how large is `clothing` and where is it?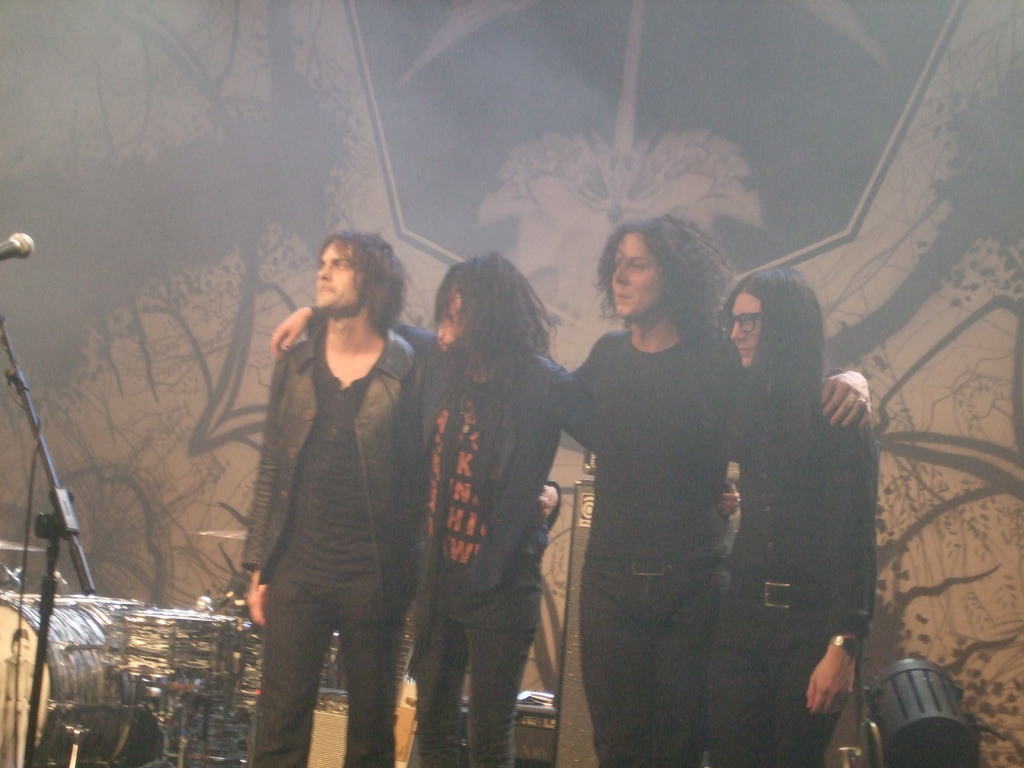
Bounding box: bbox=[567, 320, 758, 767].
